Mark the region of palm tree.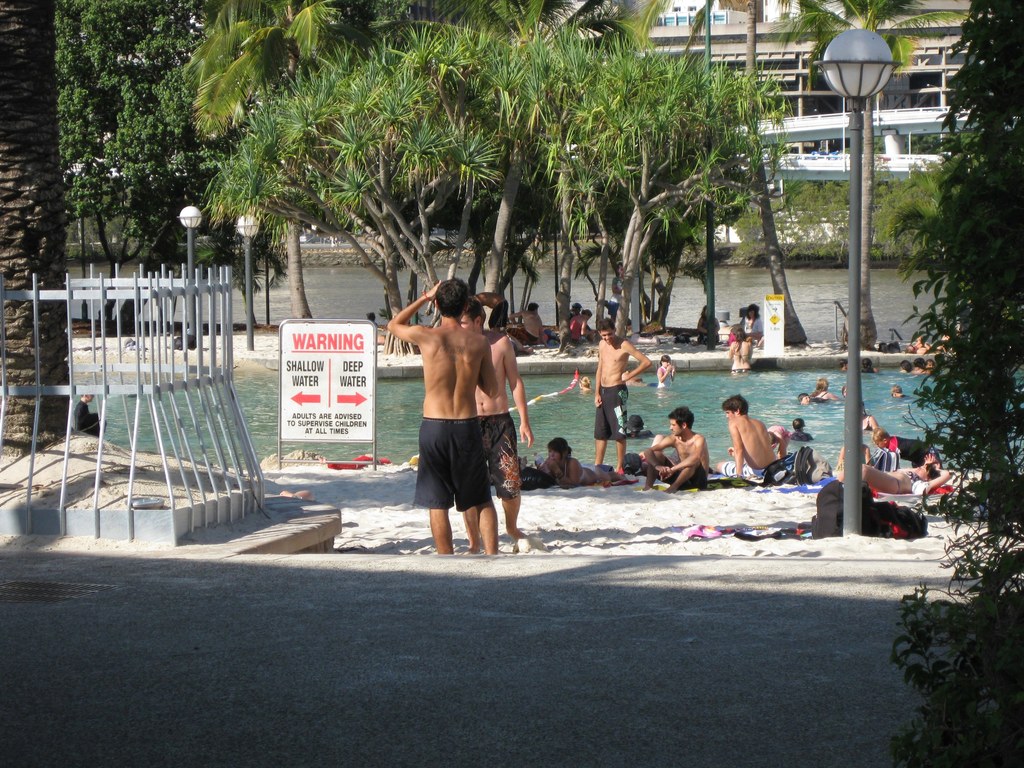
Region: select_region(893, 85, 1023, 437).
